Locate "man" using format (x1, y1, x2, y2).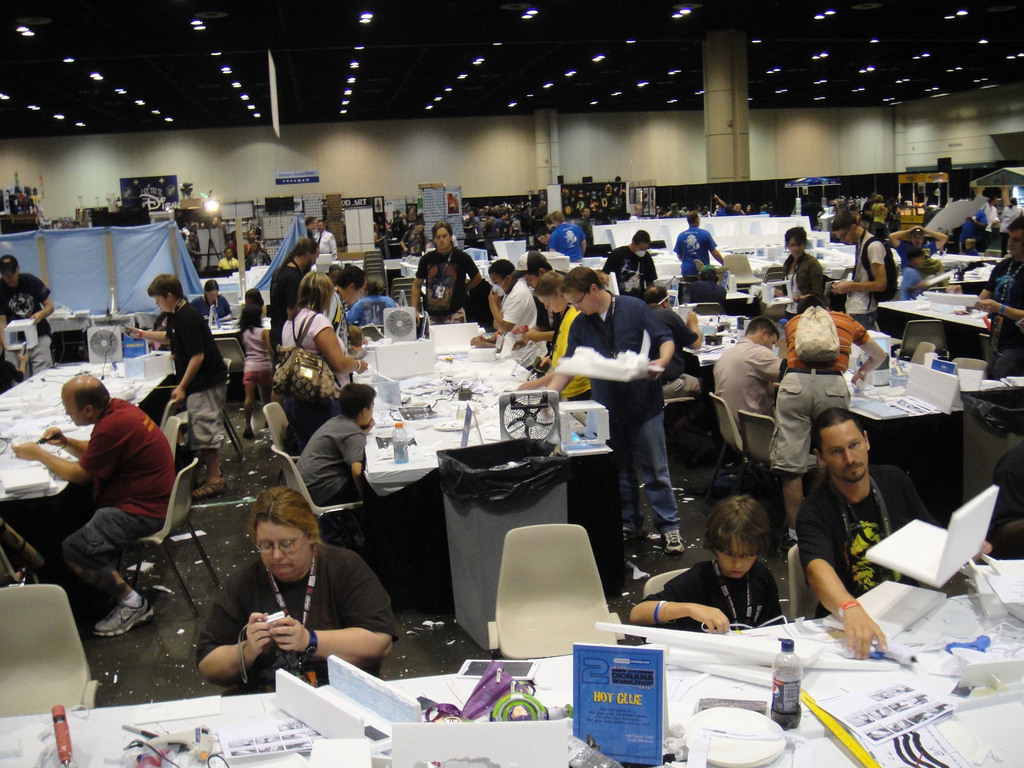
(411, 220, 482, 324).
